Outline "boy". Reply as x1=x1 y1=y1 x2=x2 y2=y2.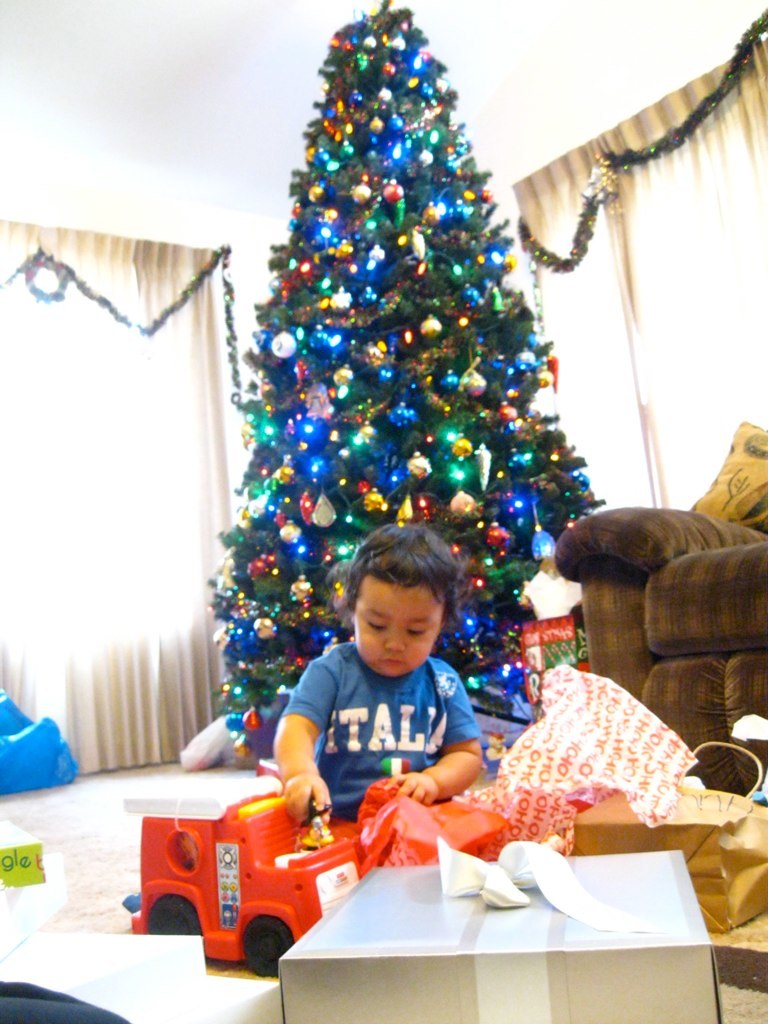
x1=124 y1=529 x2=487 y2=914.
